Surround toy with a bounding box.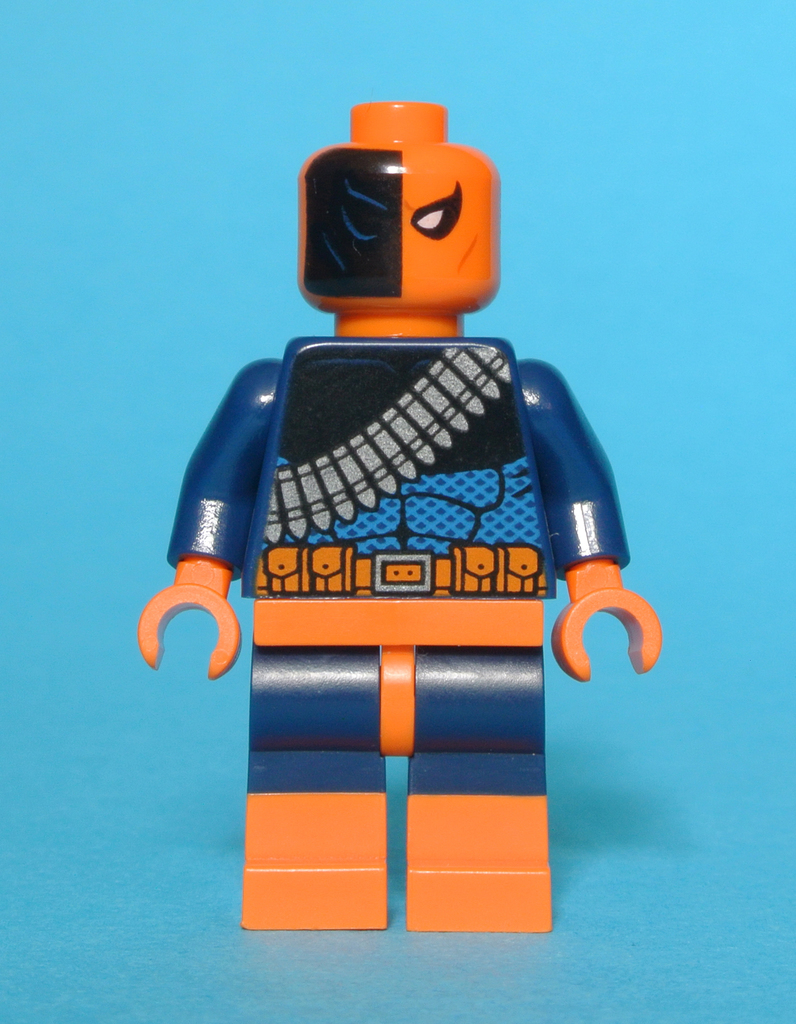
<bbox>133, 94, 668, 935</bbox>.
